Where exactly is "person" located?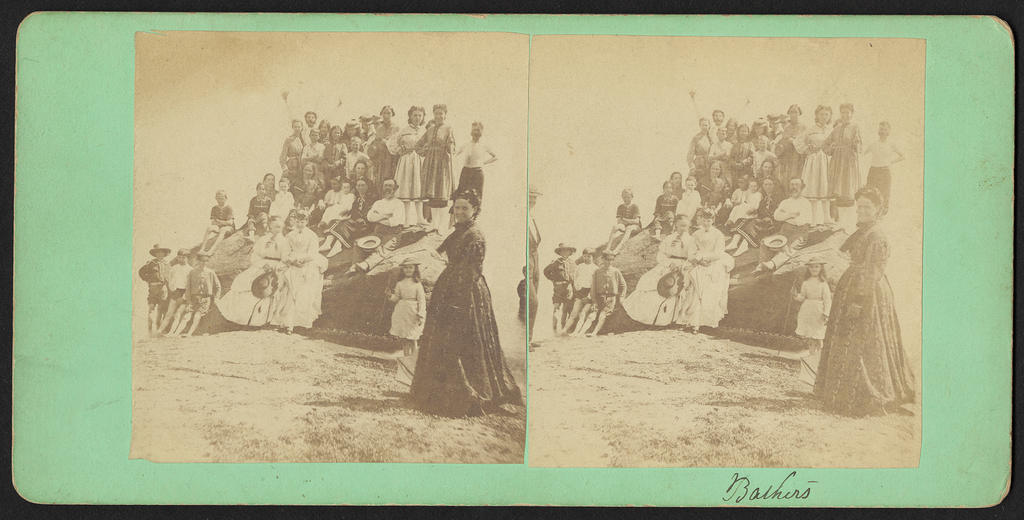
Its bounding box is (left=858, top=114, right=908, bottom=213).
